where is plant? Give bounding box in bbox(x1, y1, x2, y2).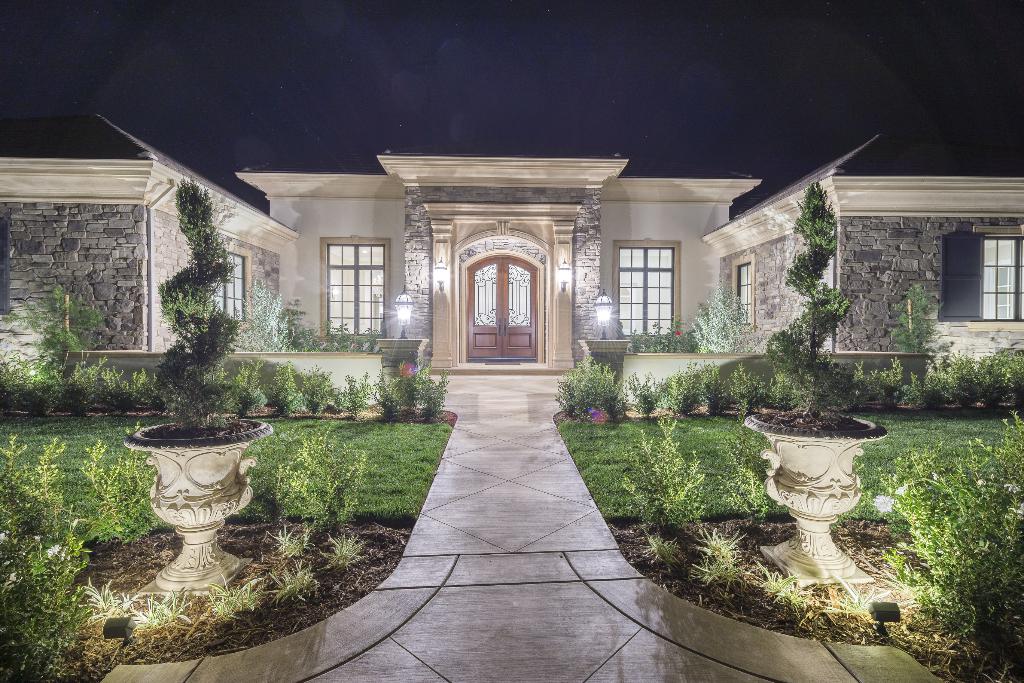
bbox(646, 325, 661, 349).
